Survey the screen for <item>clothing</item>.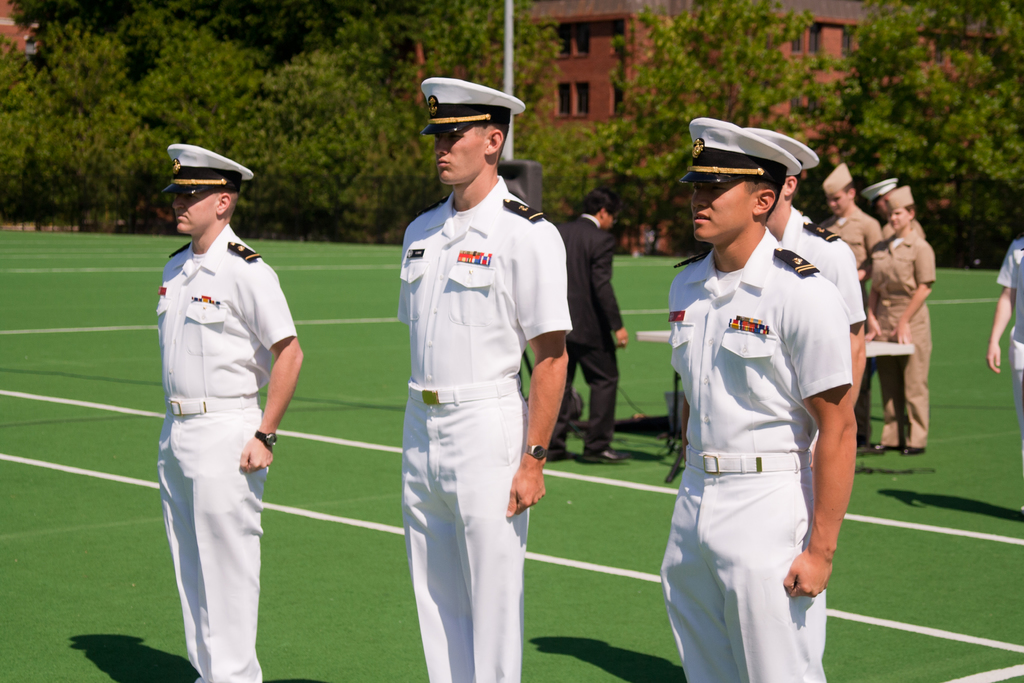
Survey found: crop(773, 201, 865, 330).
